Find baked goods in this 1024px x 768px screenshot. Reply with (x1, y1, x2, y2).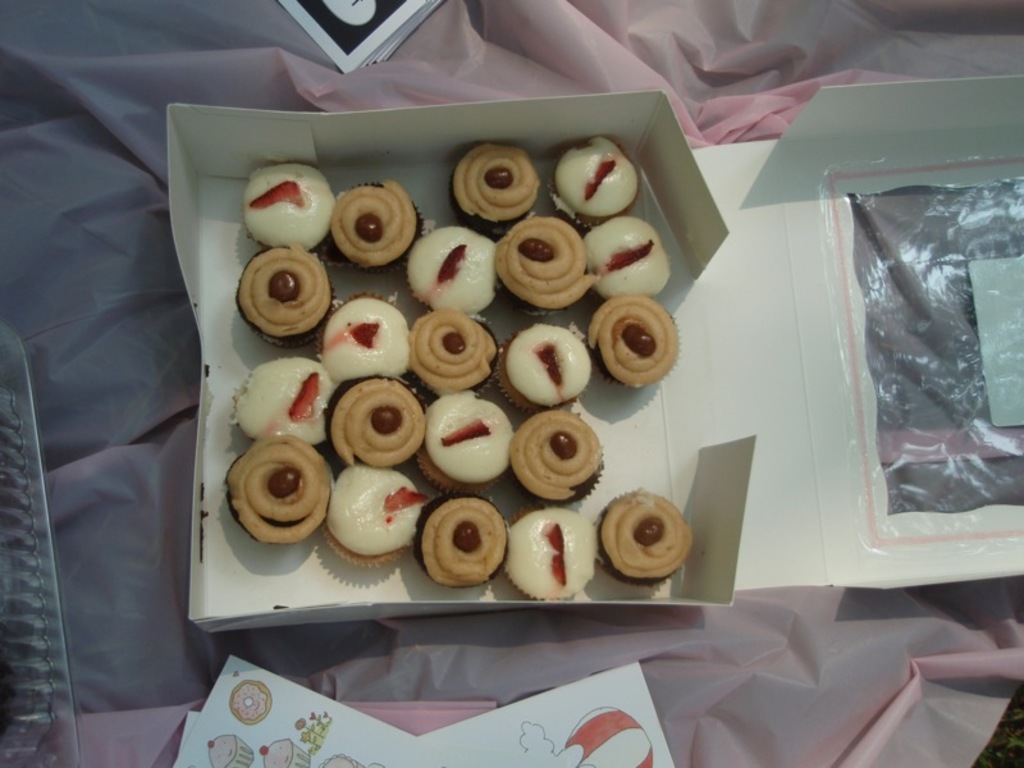
(225, 436, 335, 541).
